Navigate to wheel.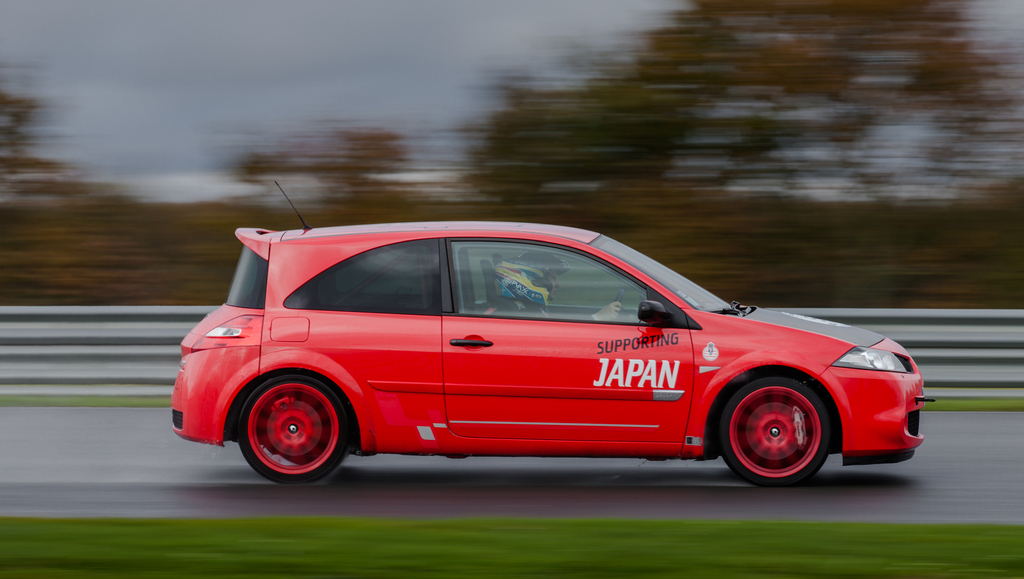
Navigation target: <region>719, 377, 833, 486</region>.
